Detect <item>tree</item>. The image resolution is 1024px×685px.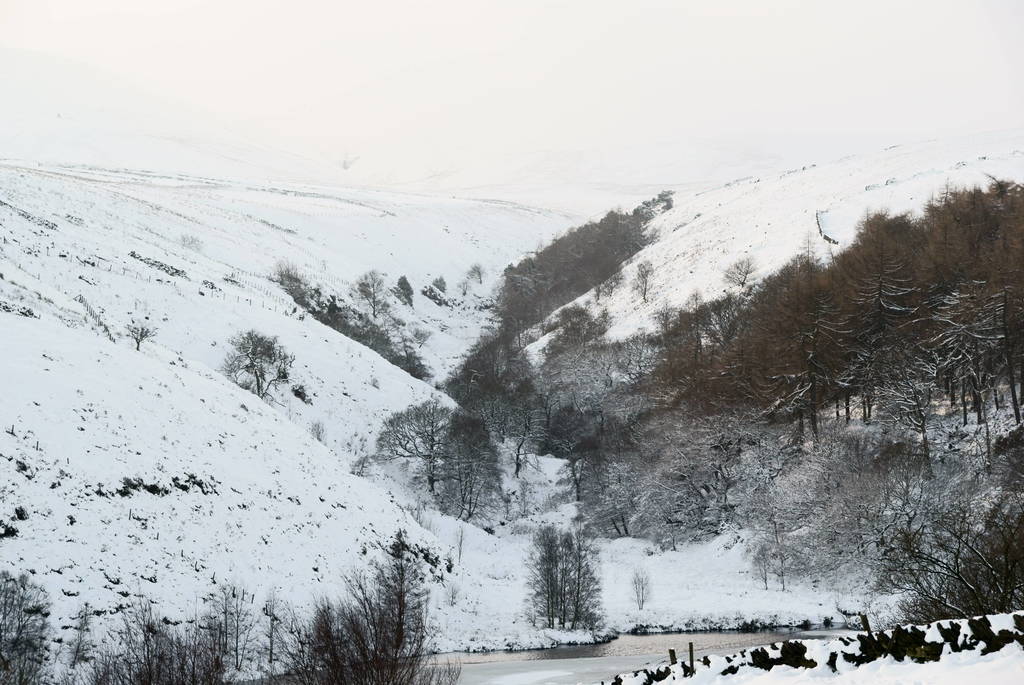
(362, 397, 477, 500).
